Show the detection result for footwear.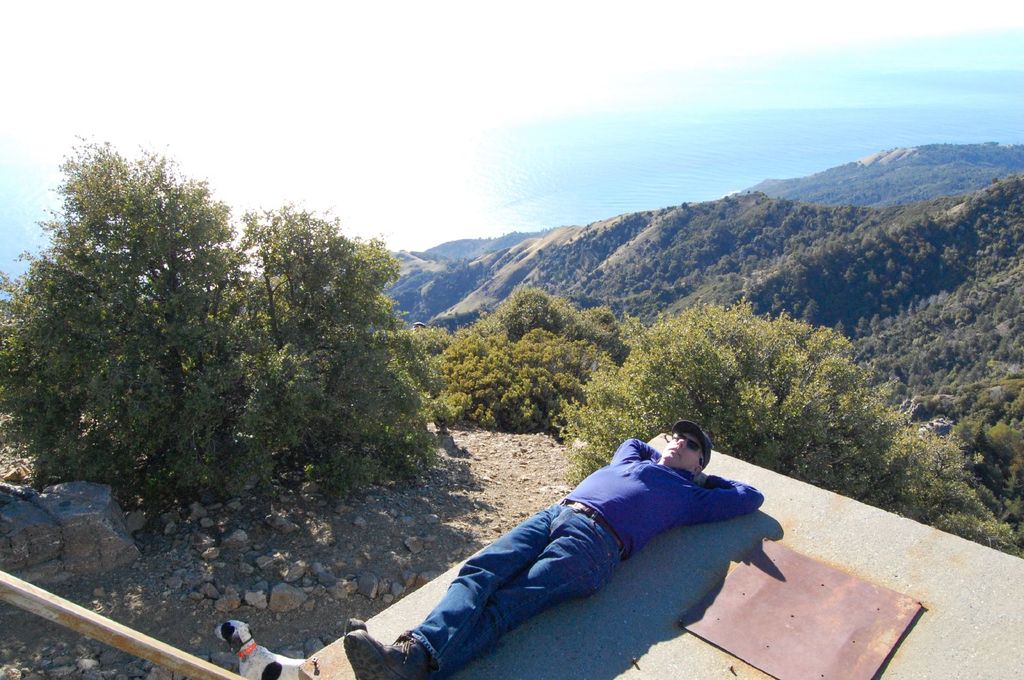
locate(340, 628, 438, 679).
